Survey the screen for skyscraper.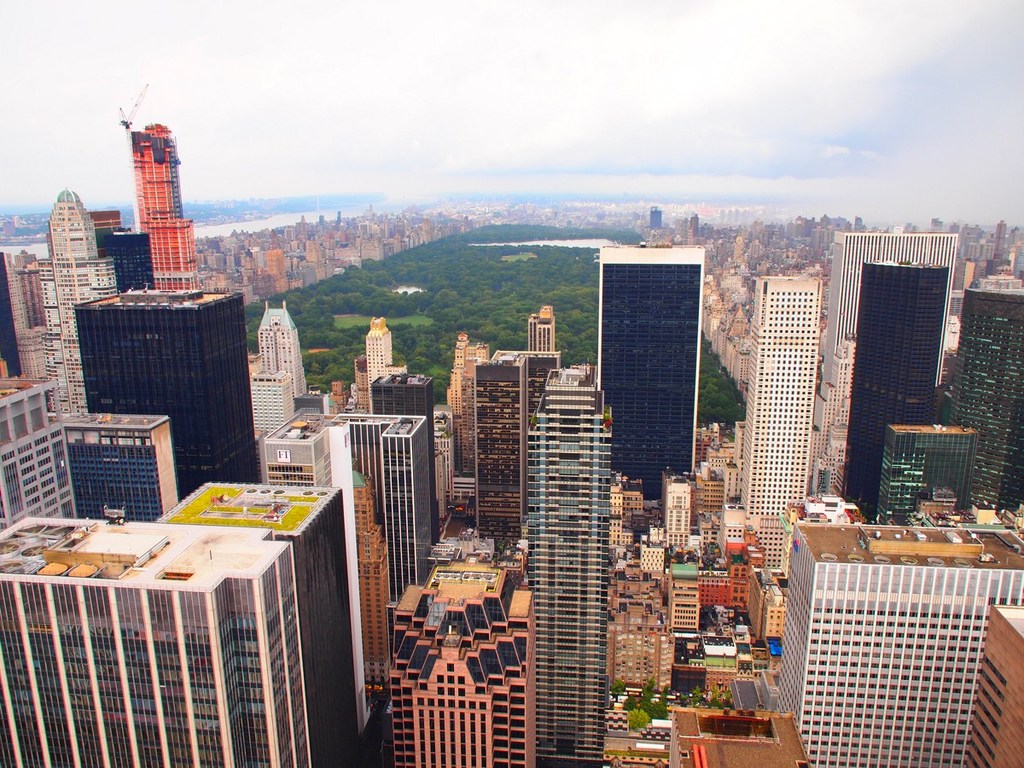
Survey found: crop(90, 282, 267, 479).
